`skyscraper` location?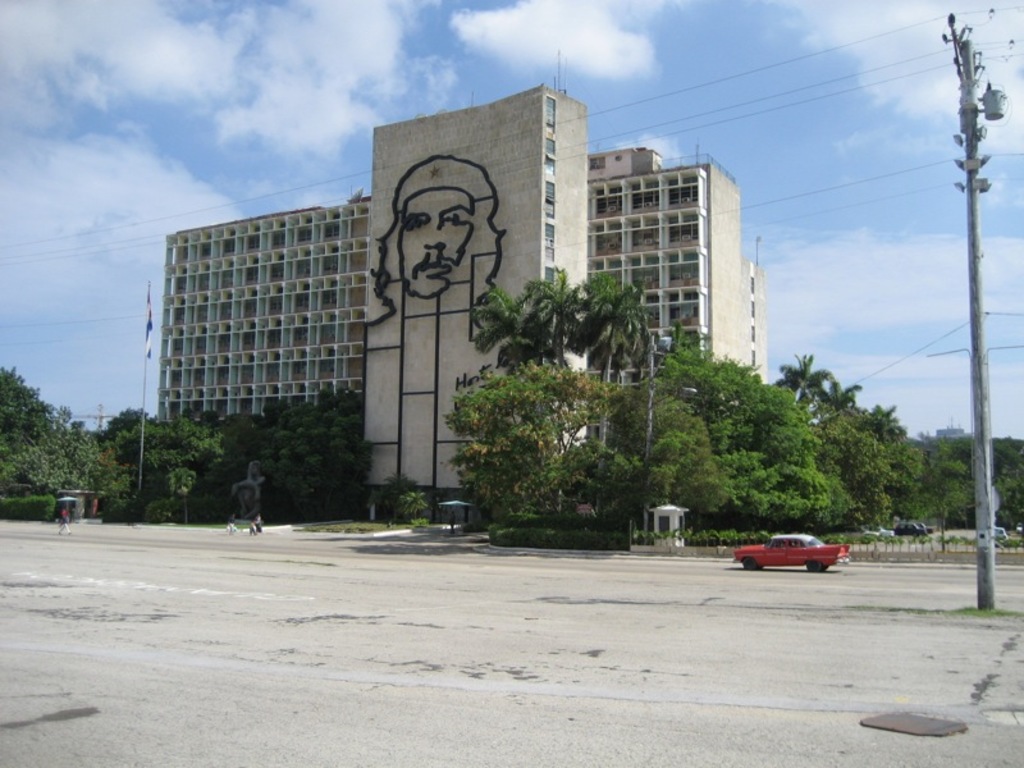
bbox(593, 140, 765, 396)
